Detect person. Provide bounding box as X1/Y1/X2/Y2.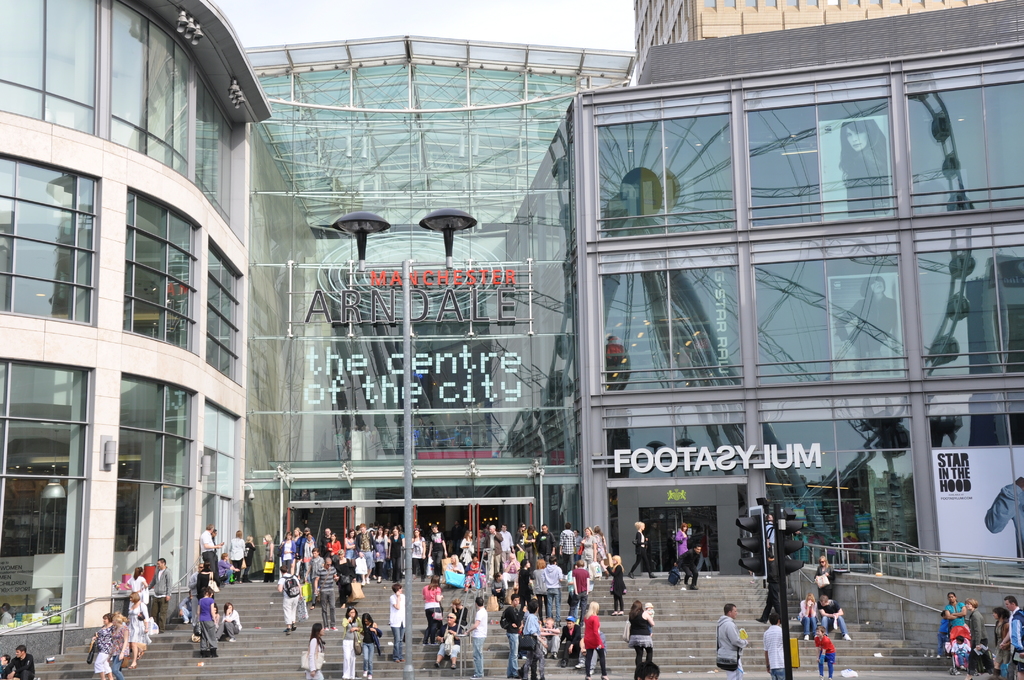
239/534/260/585.
